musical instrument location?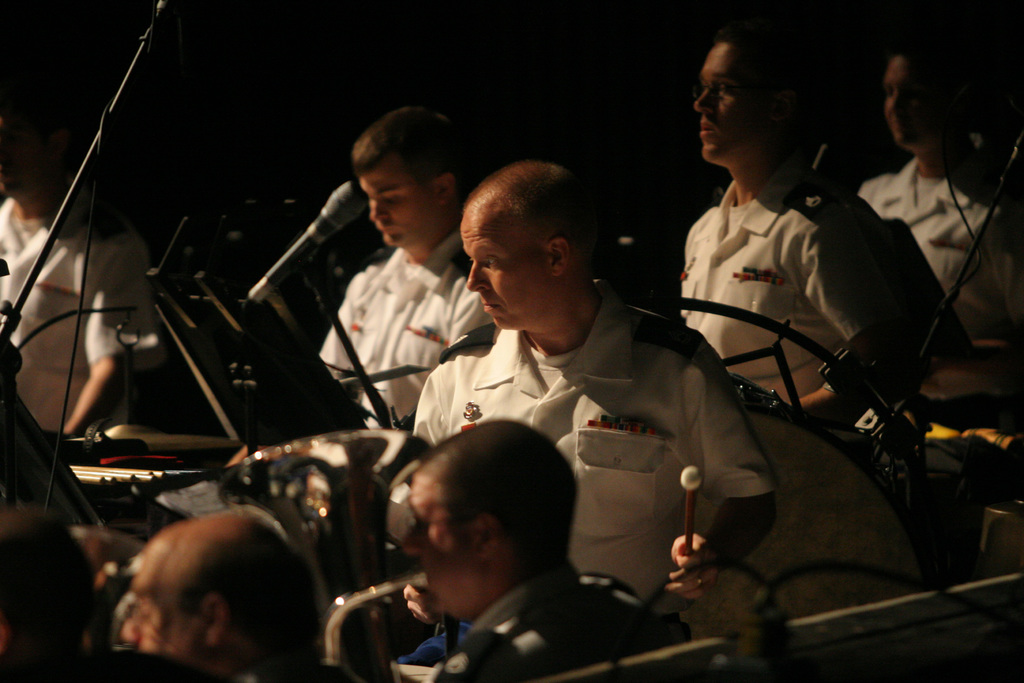
{"x1": 316, "y1": 562, "x2": 429, "y2": 682}
